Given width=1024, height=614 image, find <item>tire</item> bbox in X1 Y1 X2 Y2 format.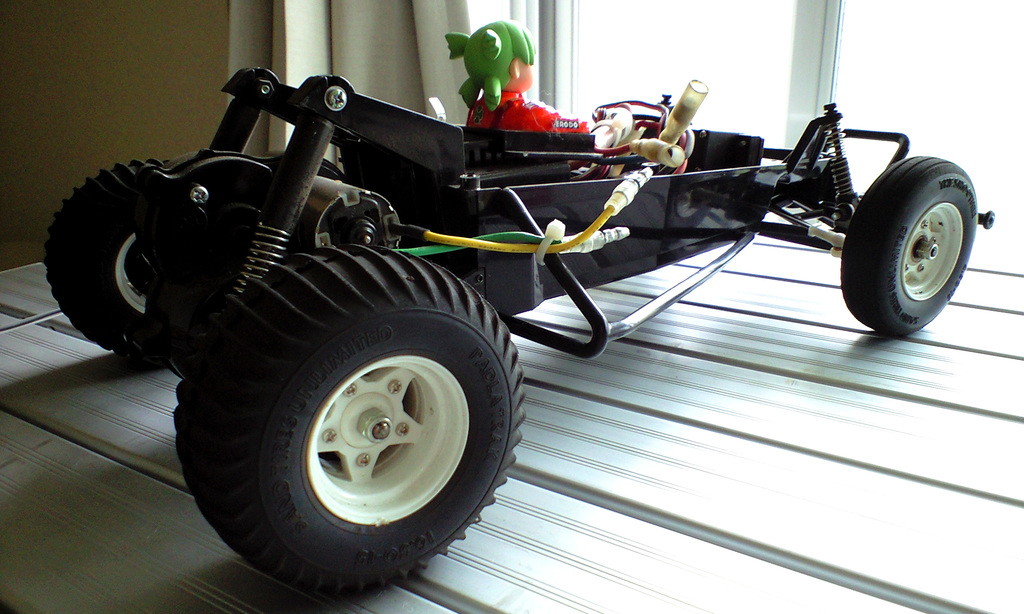
44 155 163 347.
